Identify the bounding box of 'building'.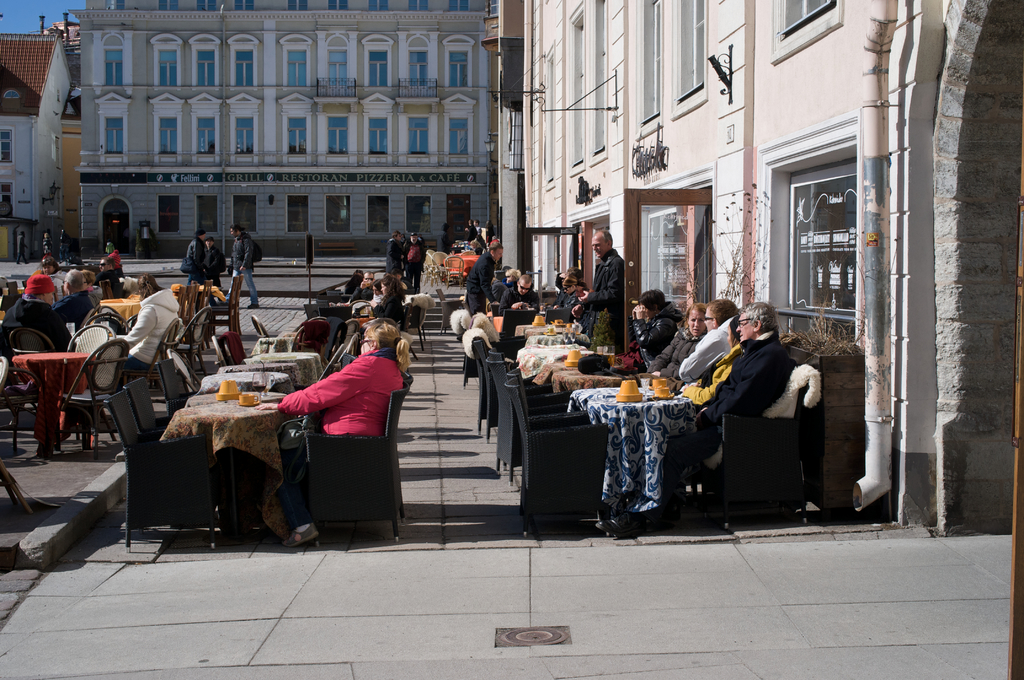
bbox=(75, 0, 495, 258).
